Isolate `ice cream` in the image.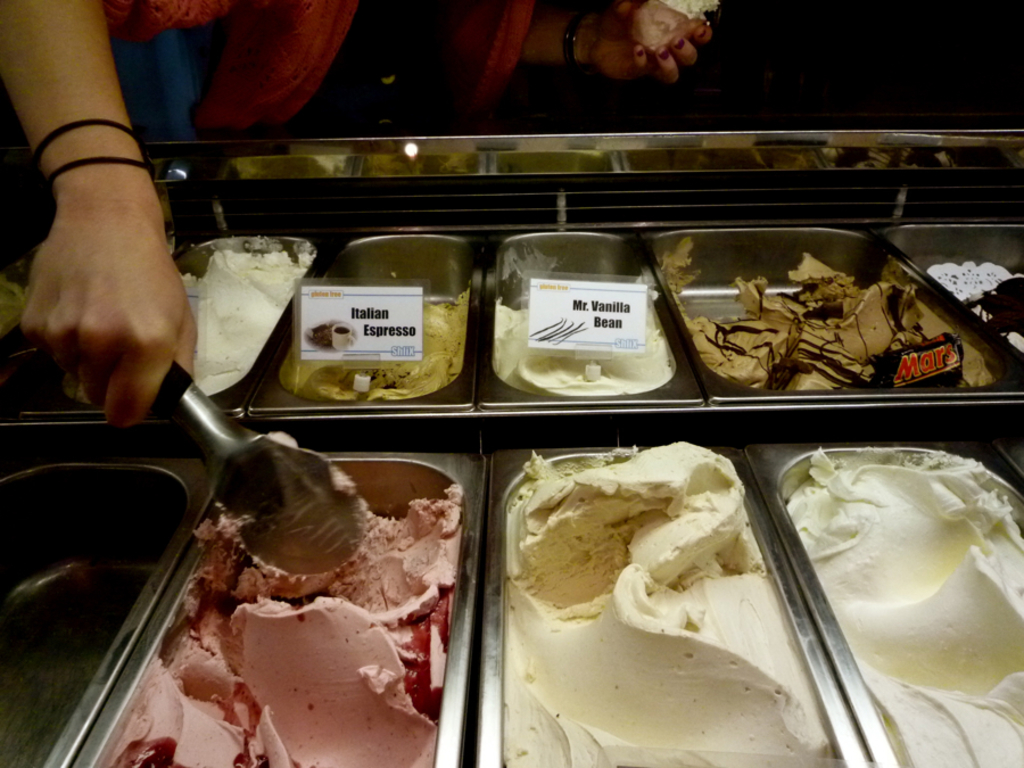
Isolated region: rect(485, 232, 688, 404).
